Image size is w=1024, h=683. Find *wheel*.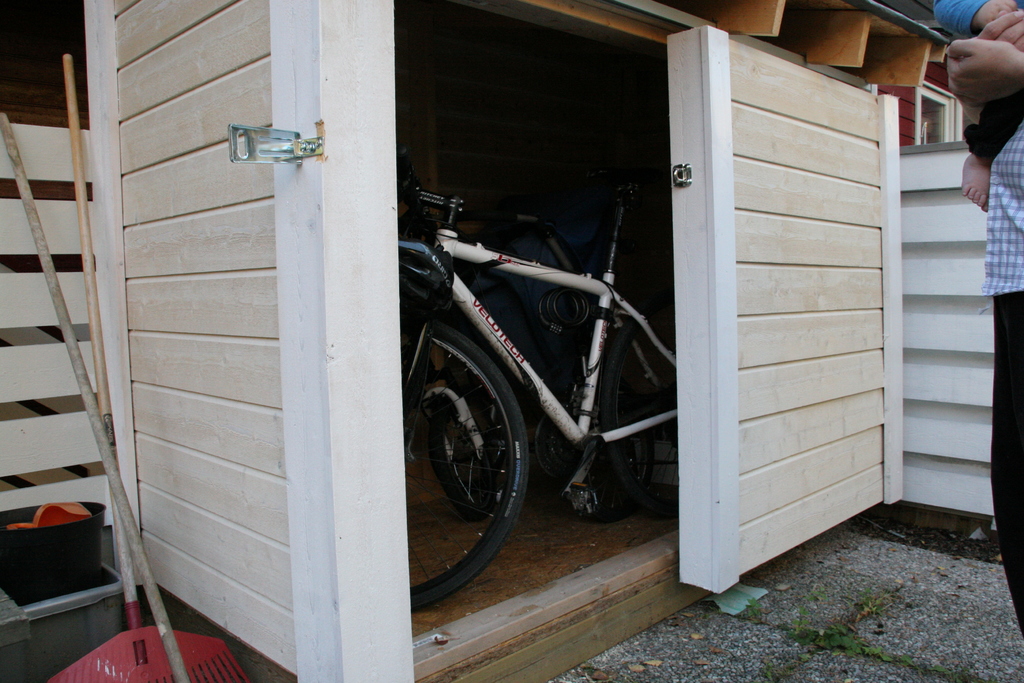
pyautogui.locateOnScreen(597, 308, 681, 511).
